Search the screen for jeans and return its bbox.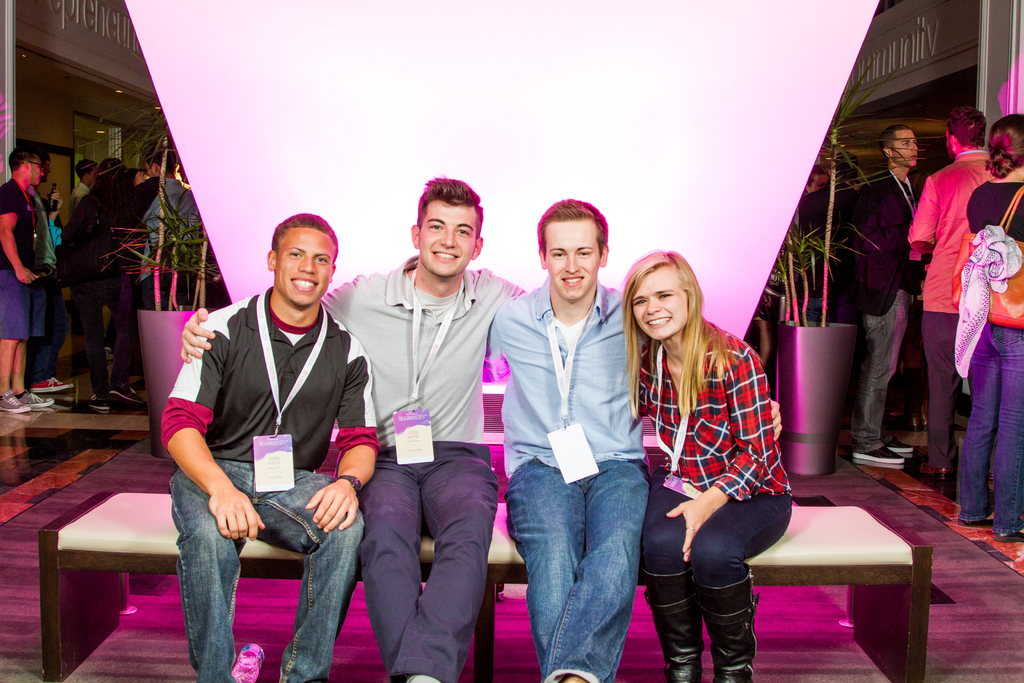
Found: box=[509, 456, 660, 680].
